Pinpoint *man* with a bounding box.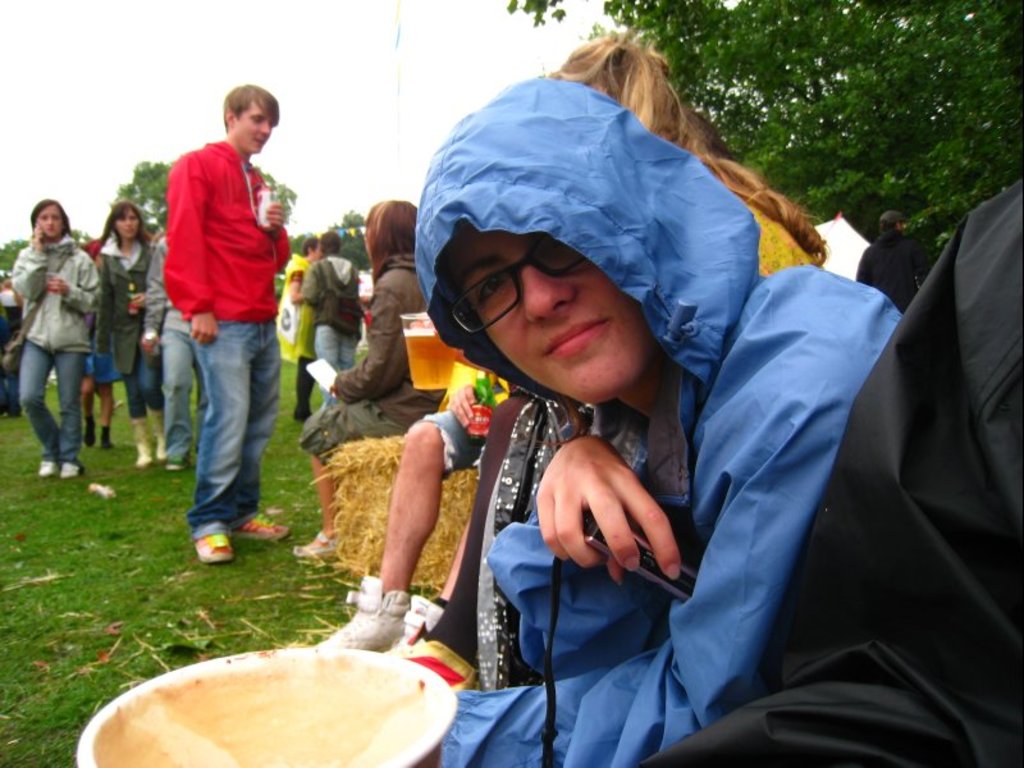
{"x1": 274, "y1": 237, "x2": 325, "y2": 428}.
